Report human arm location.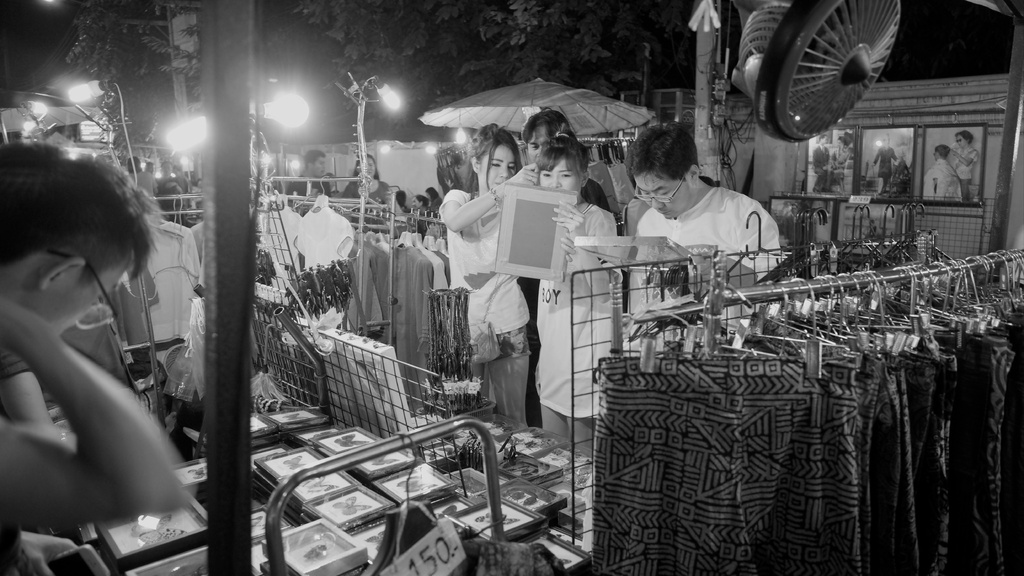
Report: {"left": 922, "top": 168, "right": 934, "bottom": 203}.
